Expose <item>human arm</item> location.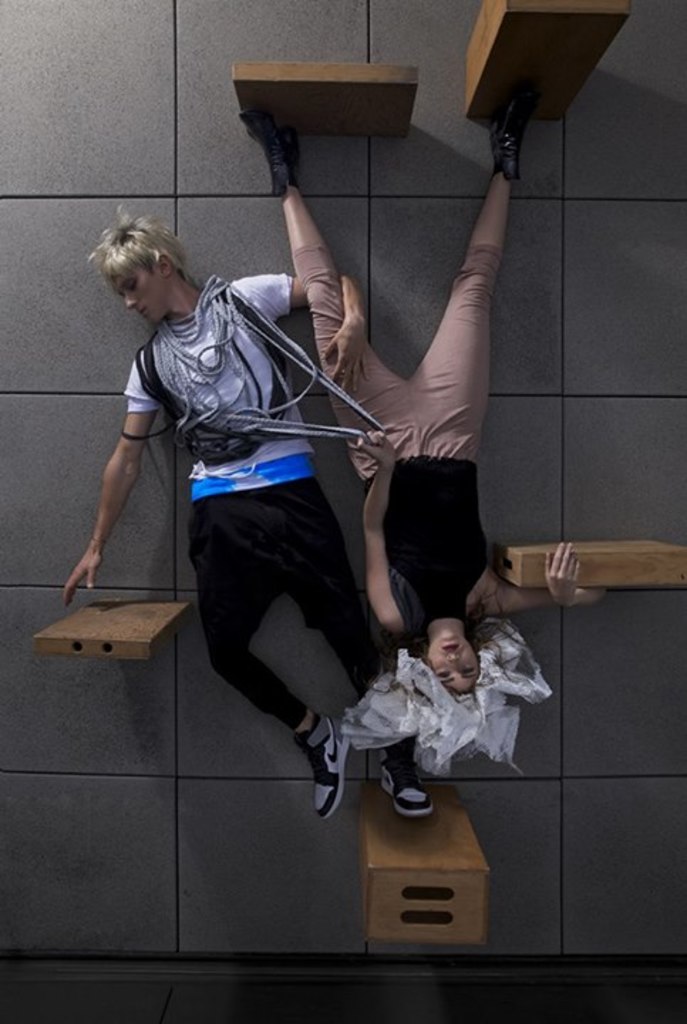
Exposed at (x1=476, y1=538, x2=606, y2=619).
